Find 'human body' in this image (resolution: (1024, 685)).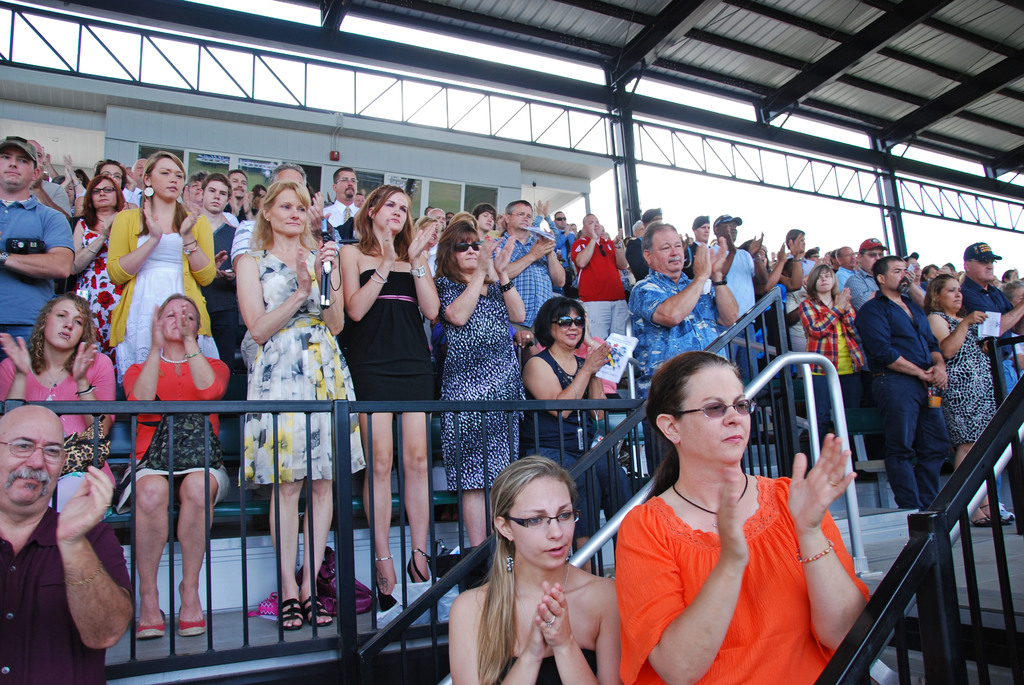
region(926, 272, 1009, 521).
